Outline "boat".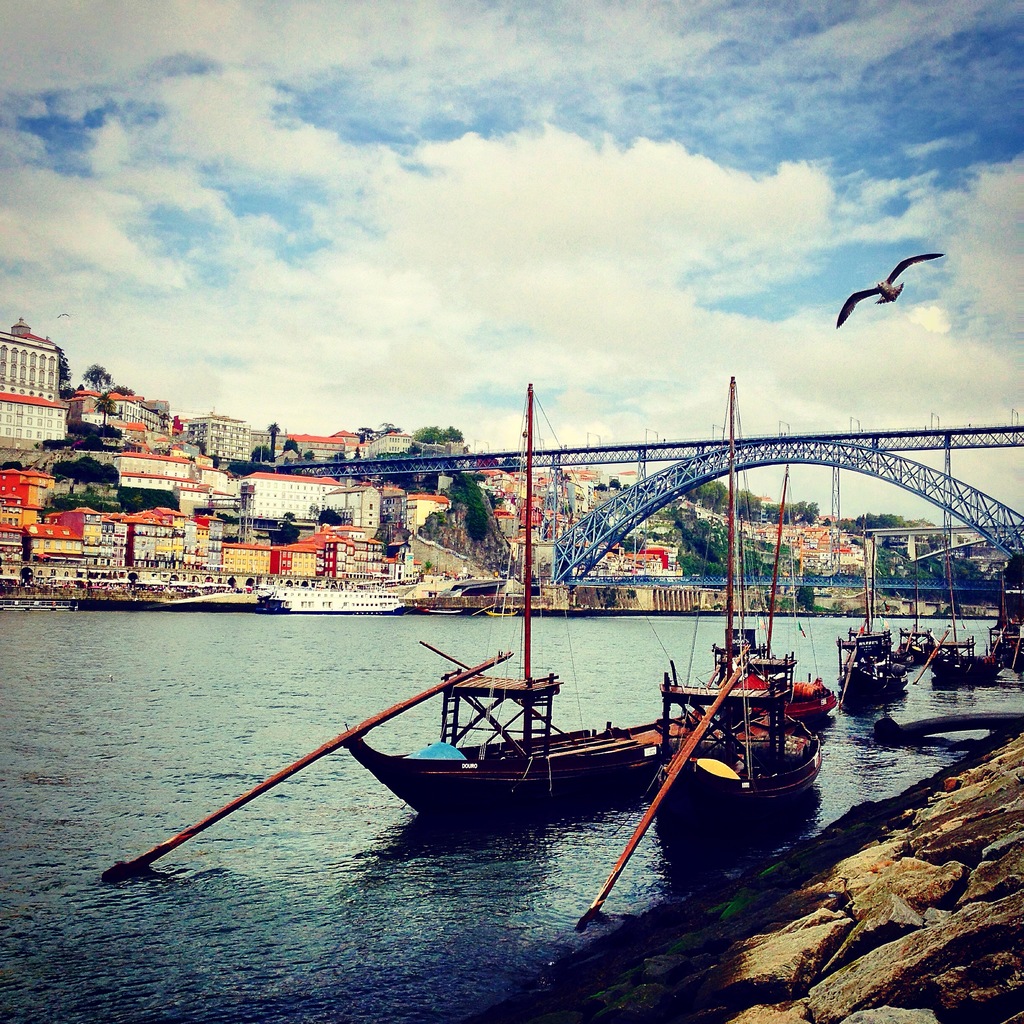
Outline: crop(337, 373, 703, 803).
